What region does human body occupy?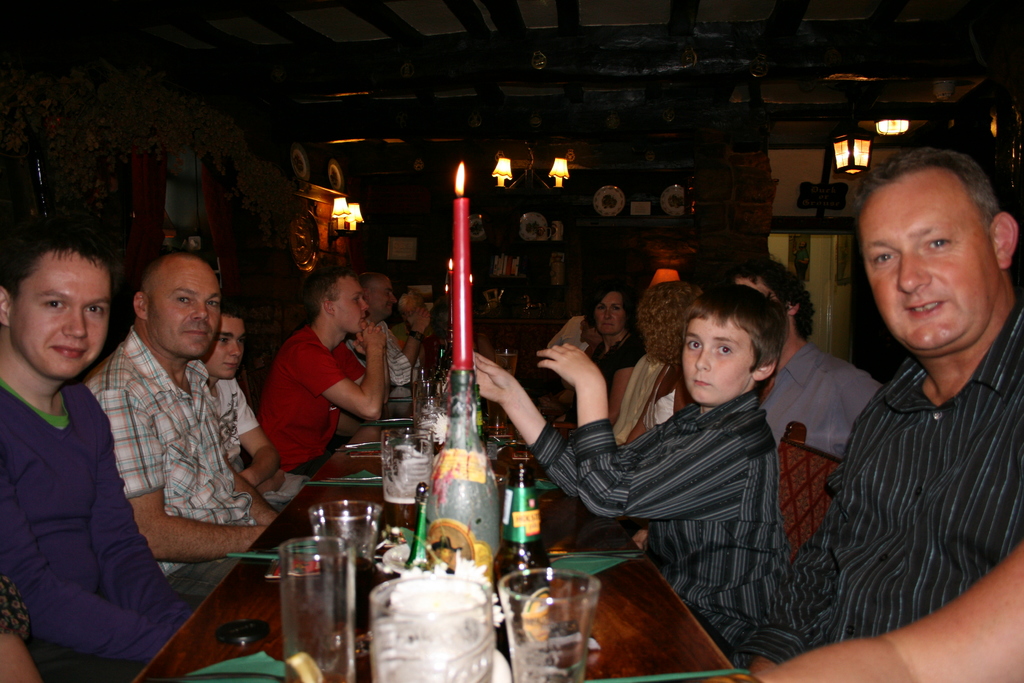
[471, 337, 799, 654].
